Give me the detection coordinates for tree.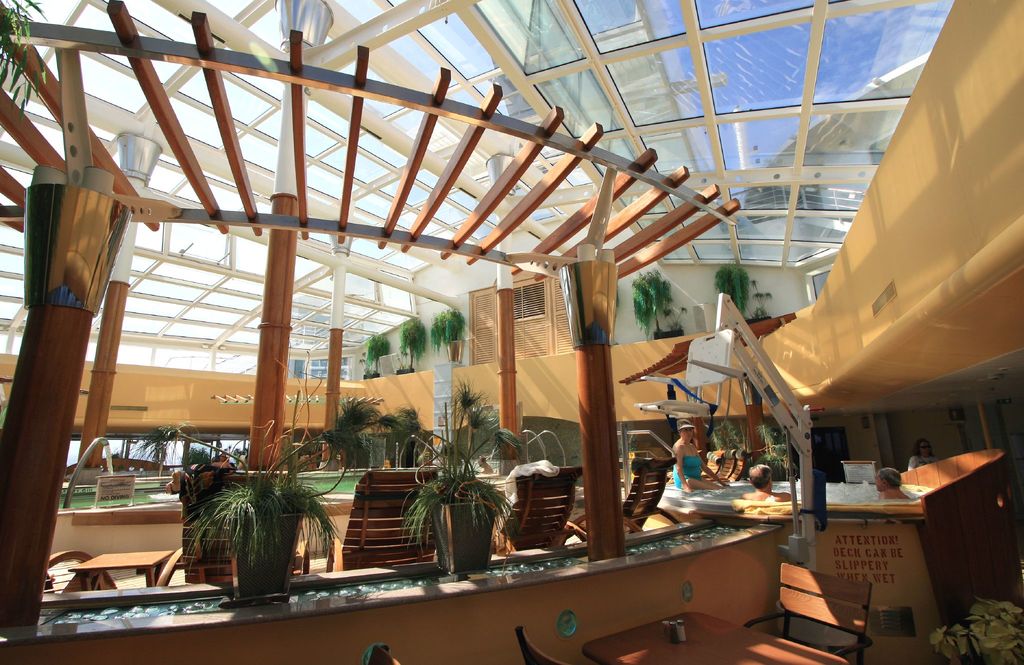
<box>435,311,467,376</box>.
